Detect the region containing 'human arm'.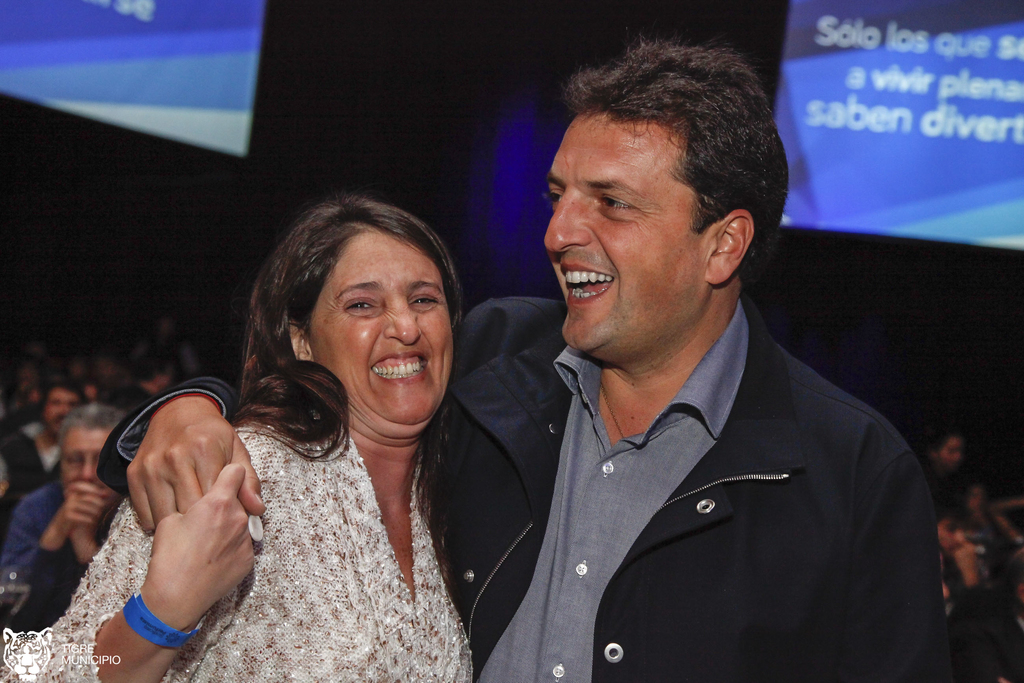
{"x1": 71, "y1": 479, "x2": 130, "y2": 595}.
